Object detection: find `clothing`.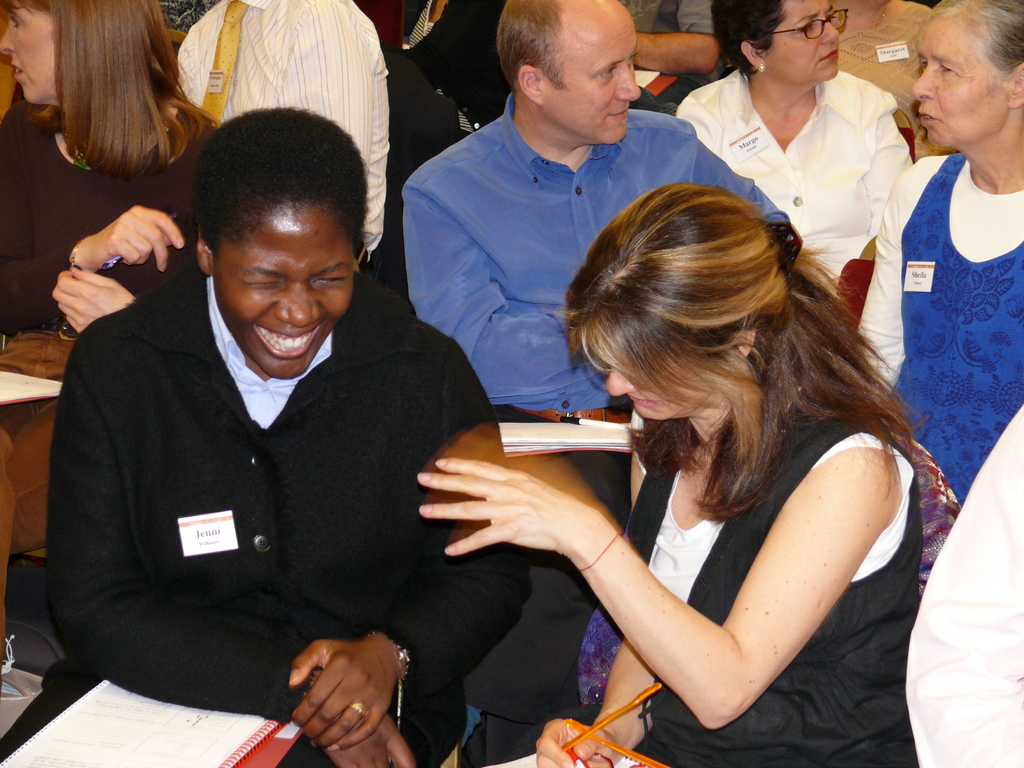
region(35, 239, 523, 744).
